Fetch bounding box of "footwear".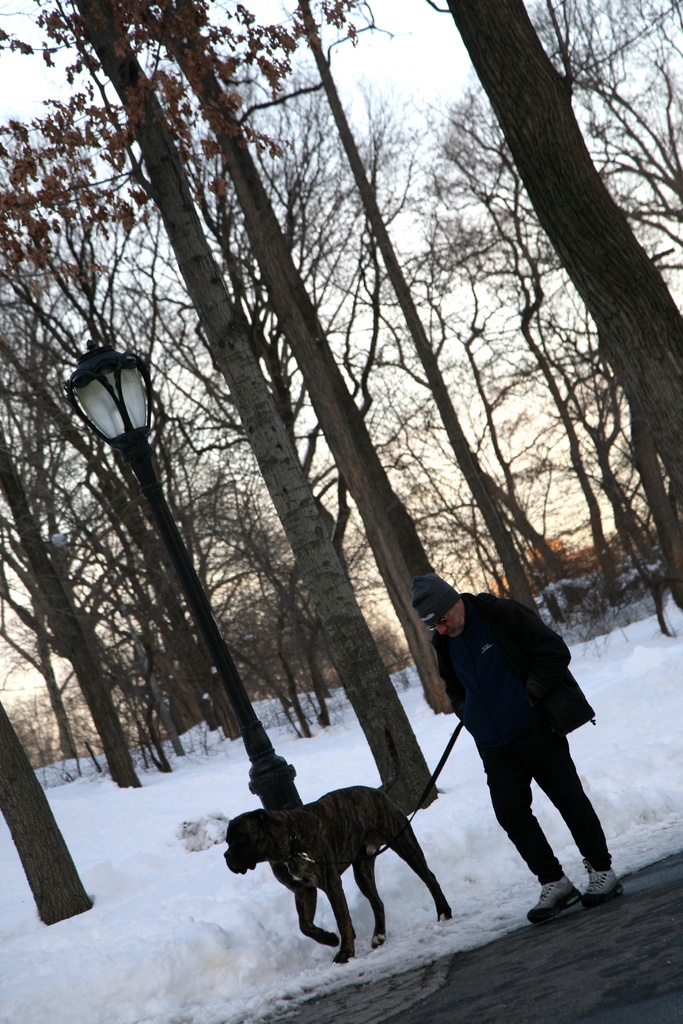
Bbox: <bbox>530, 863, 609, 929</bbox>.
